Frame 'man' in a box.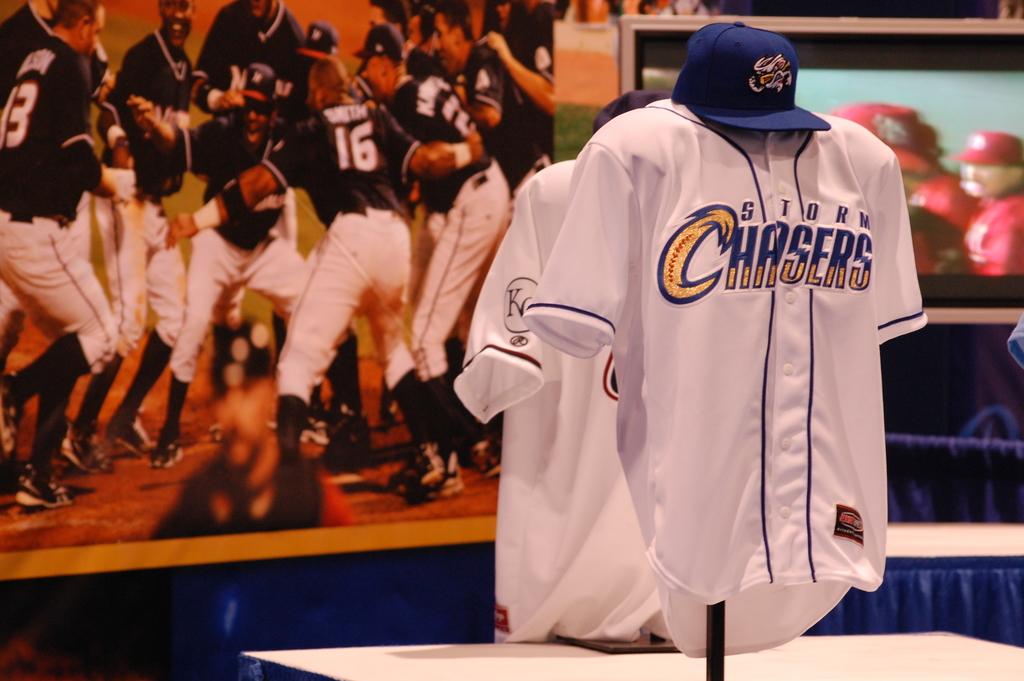
(6, 44, 138, 523).
